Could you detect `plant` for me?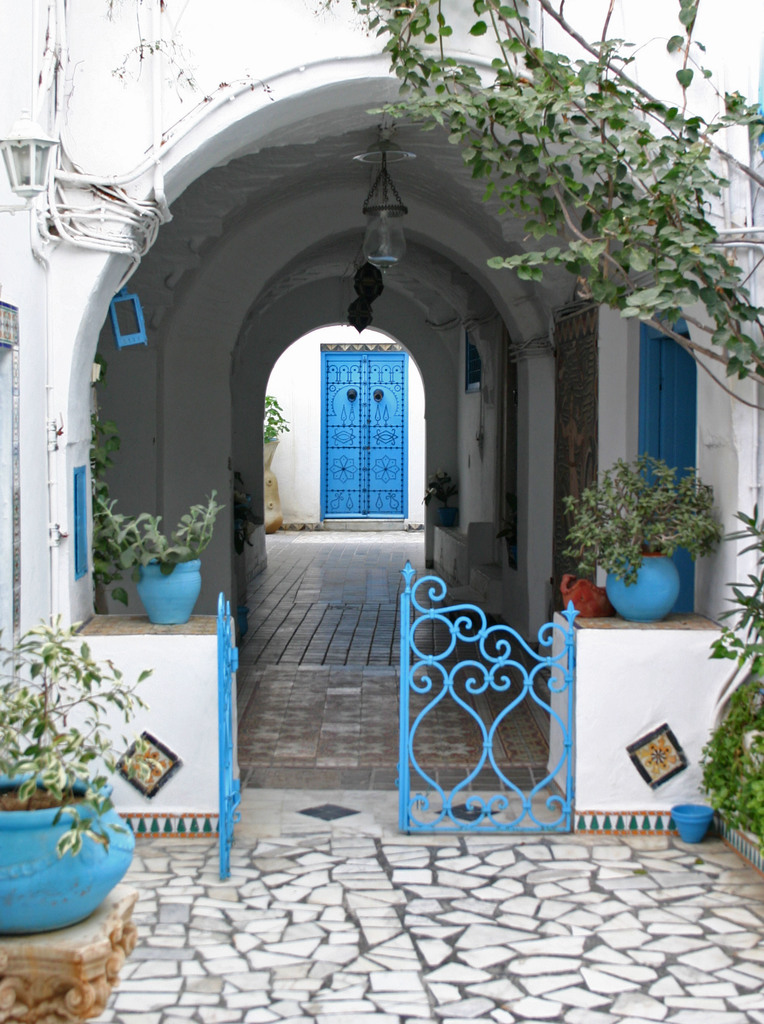
Detection result: 335,0,763,428.
